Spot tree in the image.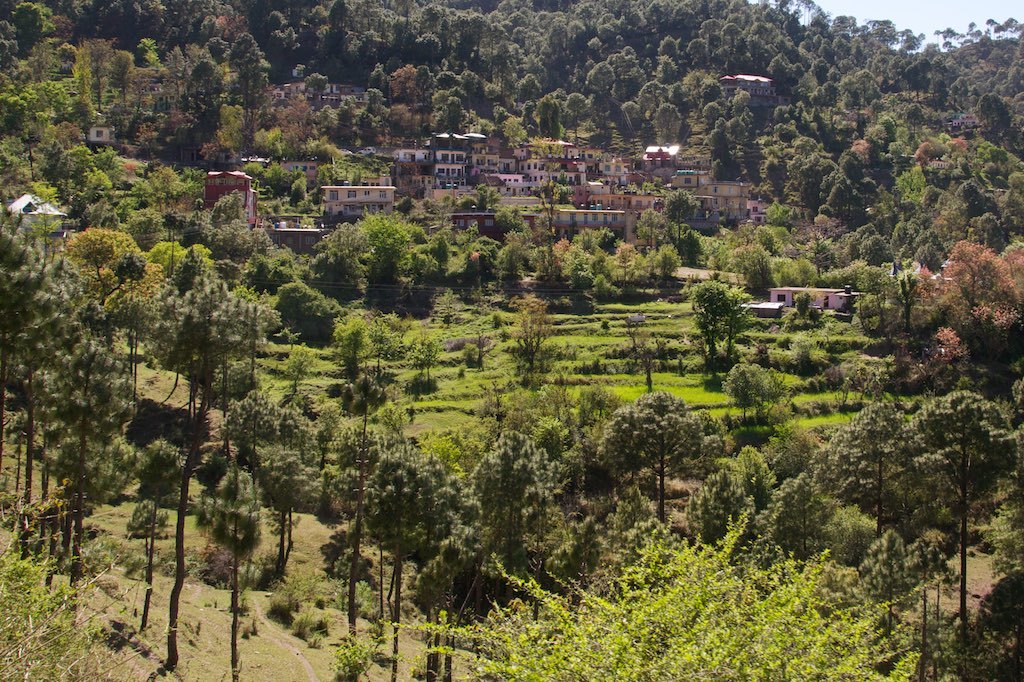
tree found at {"left": 634, "top": 208, "right": 670, "bottom": 255}.
